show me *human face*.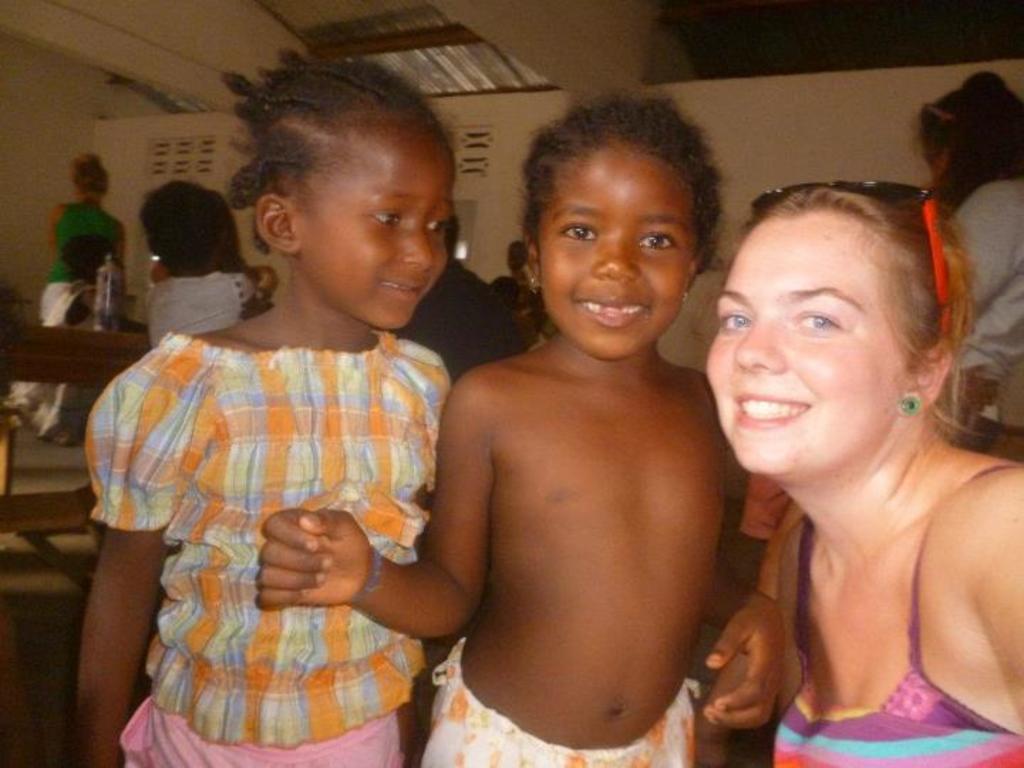
*human face* is here: bbox(703, 225, 912, 492).
